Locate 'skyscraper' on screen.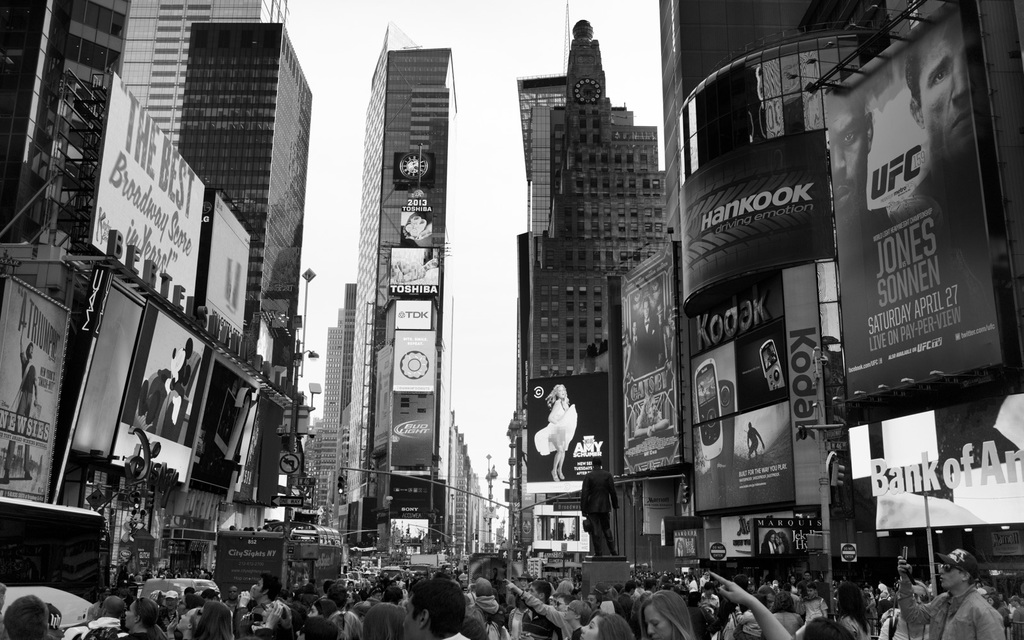
On screen at 168:20:324:365.
